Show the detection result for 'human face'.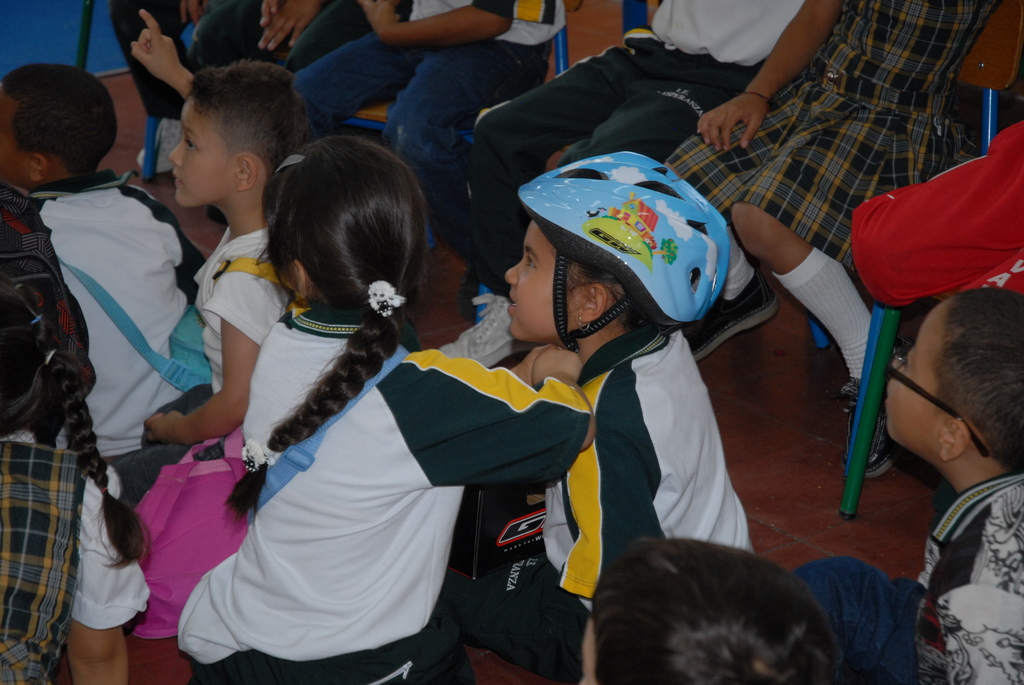
<bbox>166, 98, 236, 208</bbox>.
